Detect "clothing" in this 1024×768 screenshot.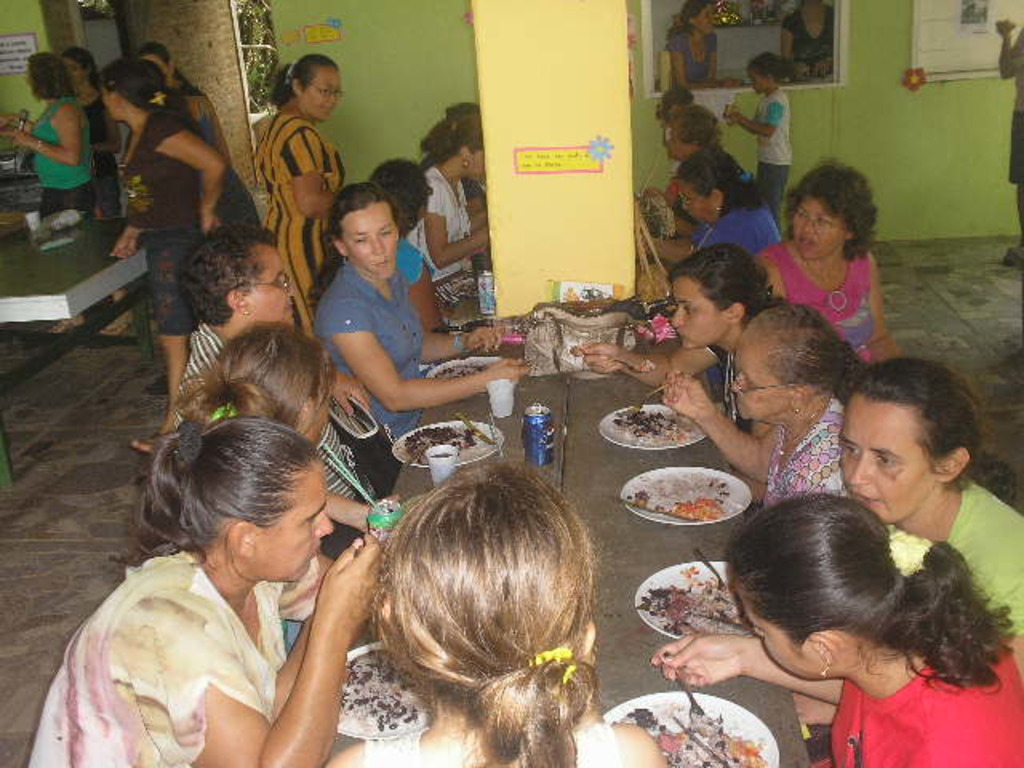
Detection: bbox=[656, 32, 715, 90].
